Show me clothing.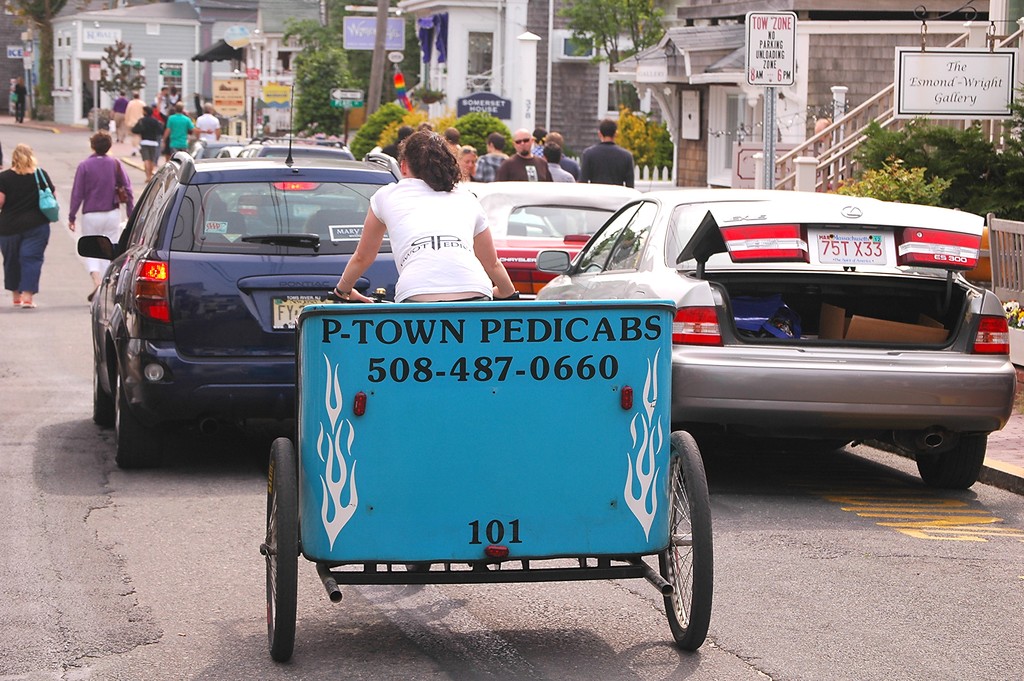
clothing is here: [499, 150, 558, 185].
